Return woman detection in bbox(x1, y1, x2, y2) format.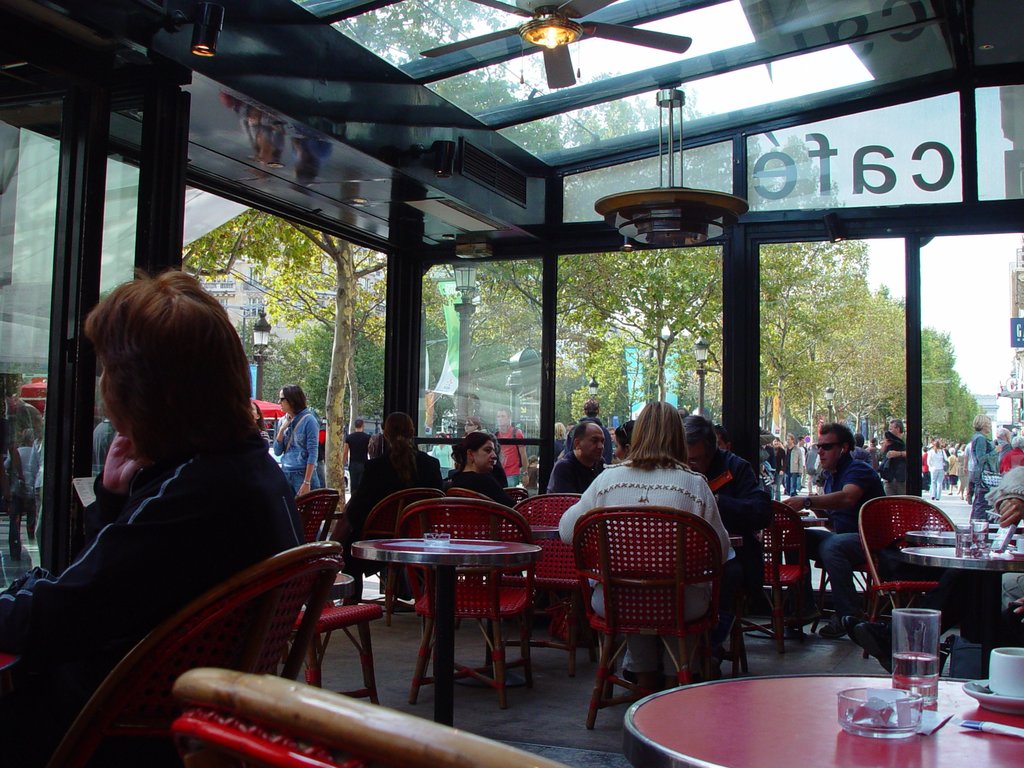
bbox(464, 417, 483, 439).
